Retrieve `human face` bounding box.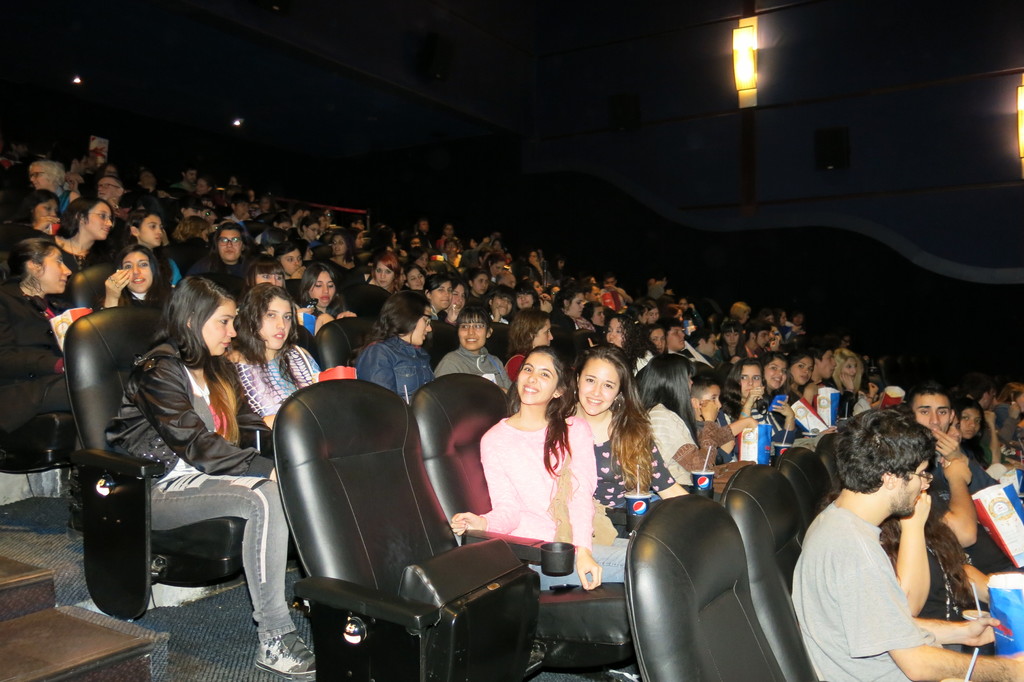
Bounding box: left=455, top=313, right=486, bottom=346.
